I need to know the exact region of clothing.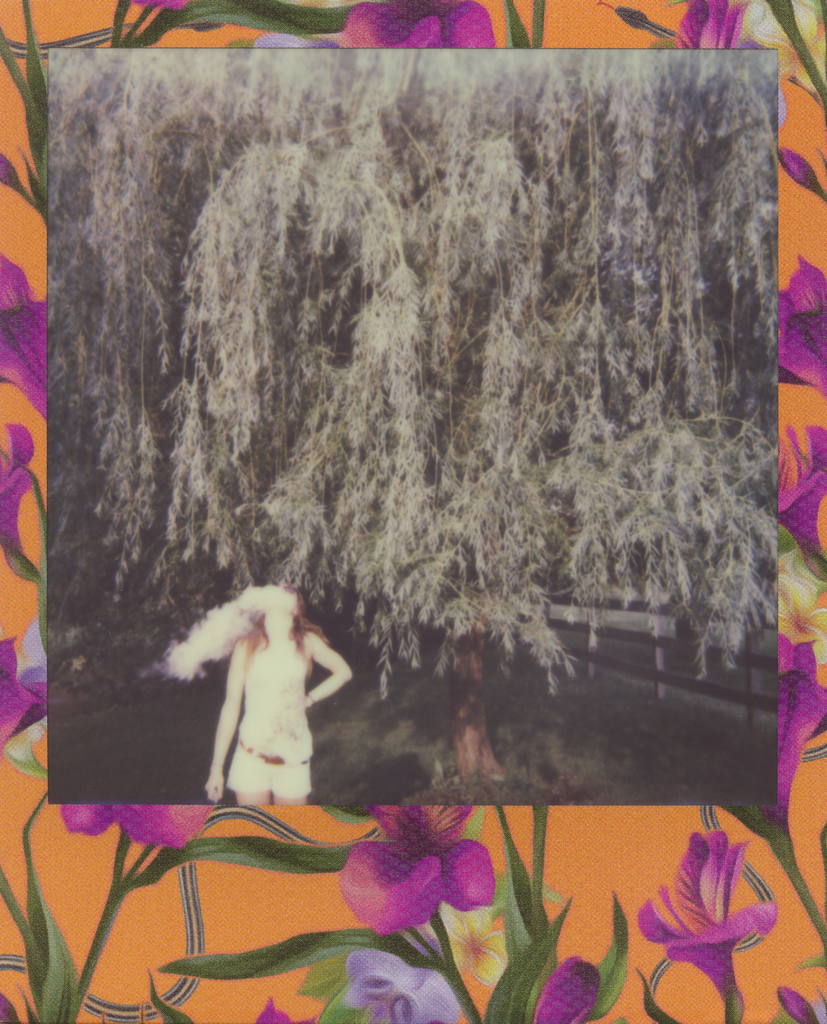
Region: region(193, 575, 358, 805).
